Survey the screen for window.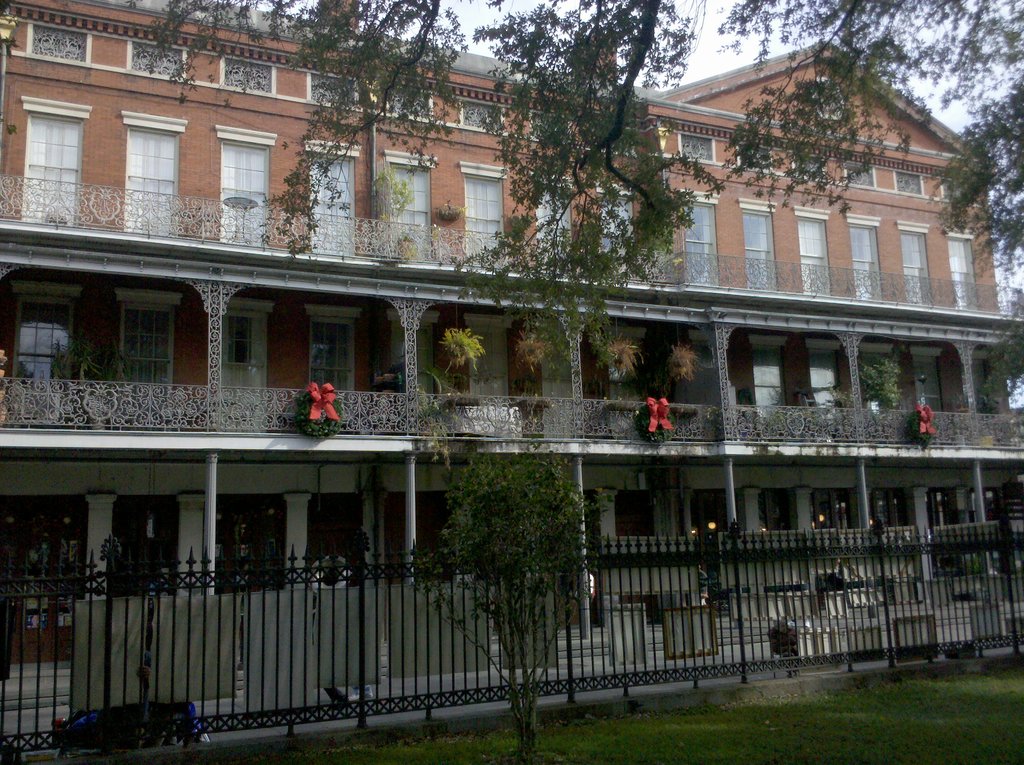
Survey found: [808, 348, 843, 430].
